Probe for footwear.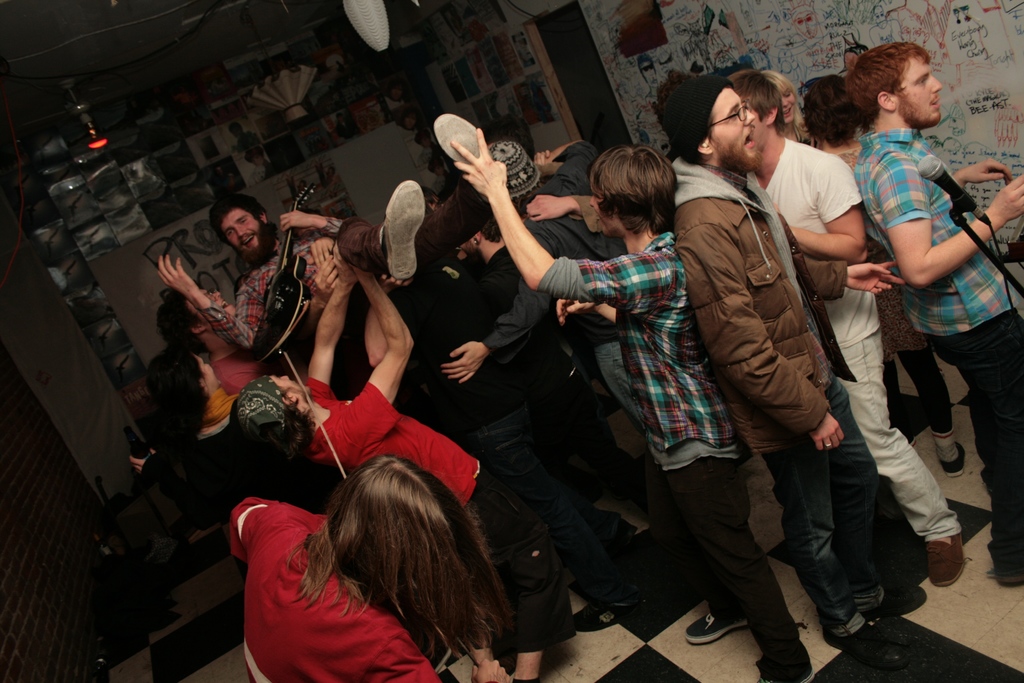
Probe result: [772, 637, 821, 682].
